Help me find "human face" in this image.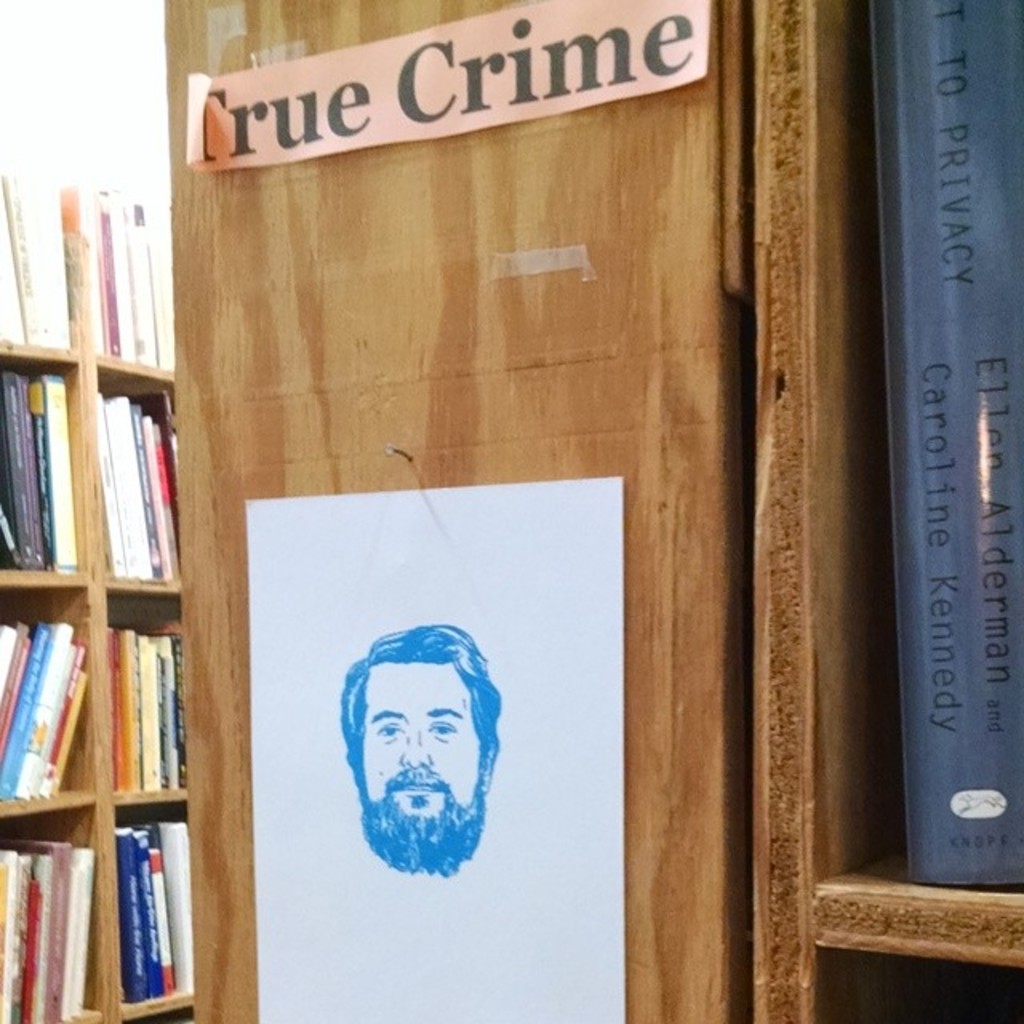
Found it: bbox=(357, 658, 485, 843).
